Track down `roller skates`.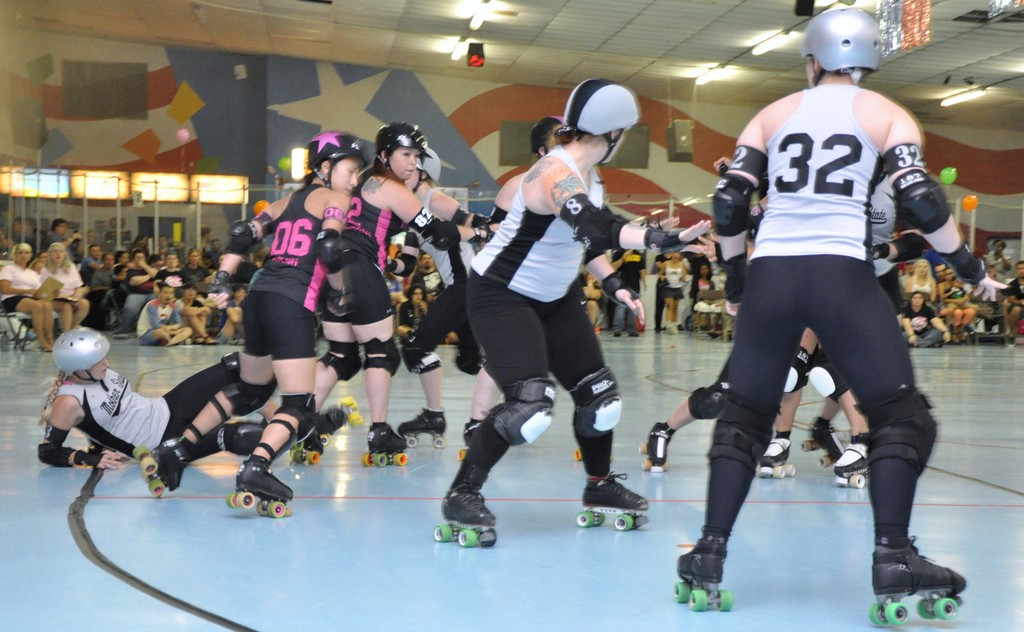
Tracked to {"left": 329, "top": 393, "right": 365, "bottom": 431}.
